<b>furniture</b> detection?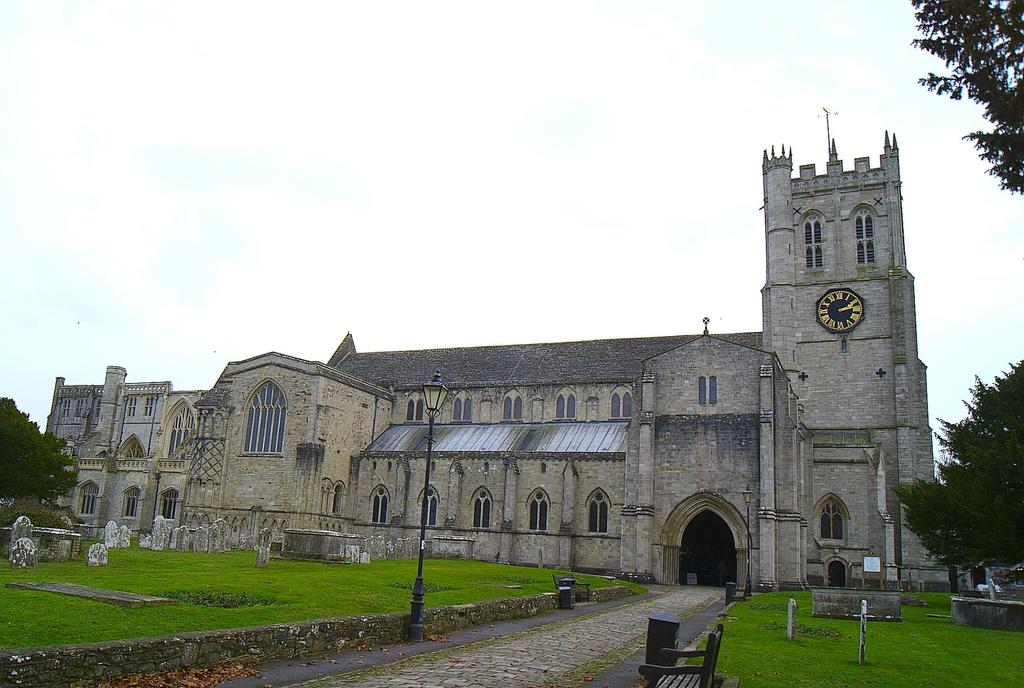
553, 574, 591, 602
